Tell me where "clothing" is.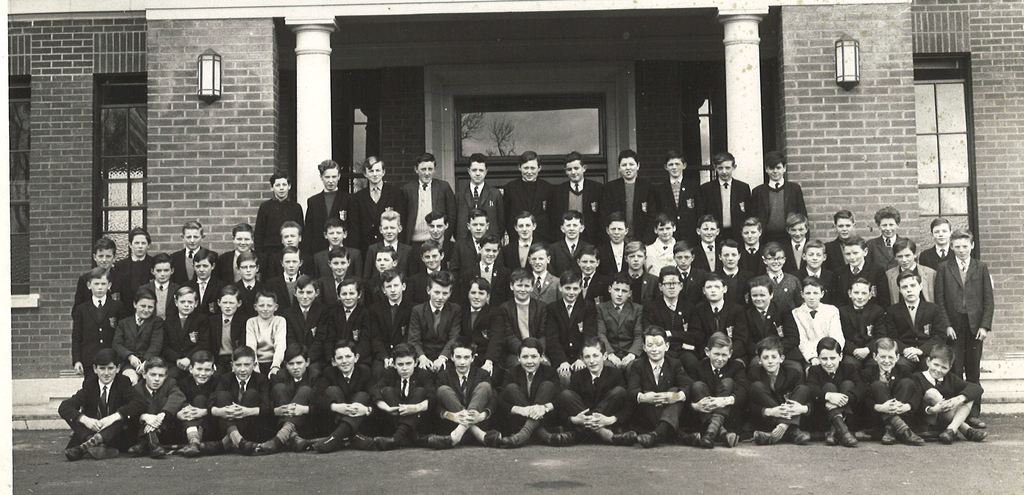
"clothing" is at (x1=743, y1=299, x2=796, y2=355).
